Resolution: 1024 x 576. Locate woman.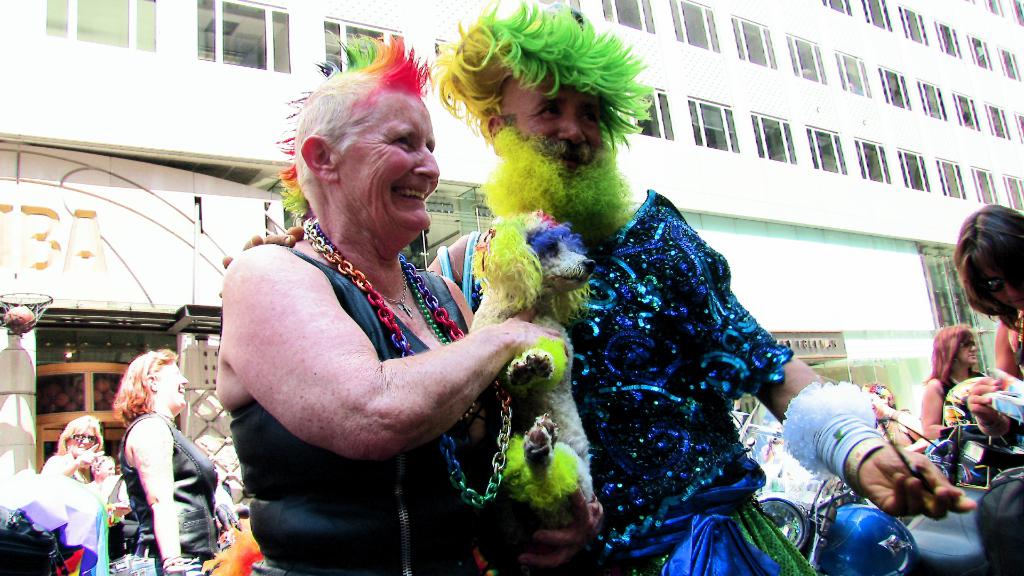
bbox=(952, 203, 1023, 456).
